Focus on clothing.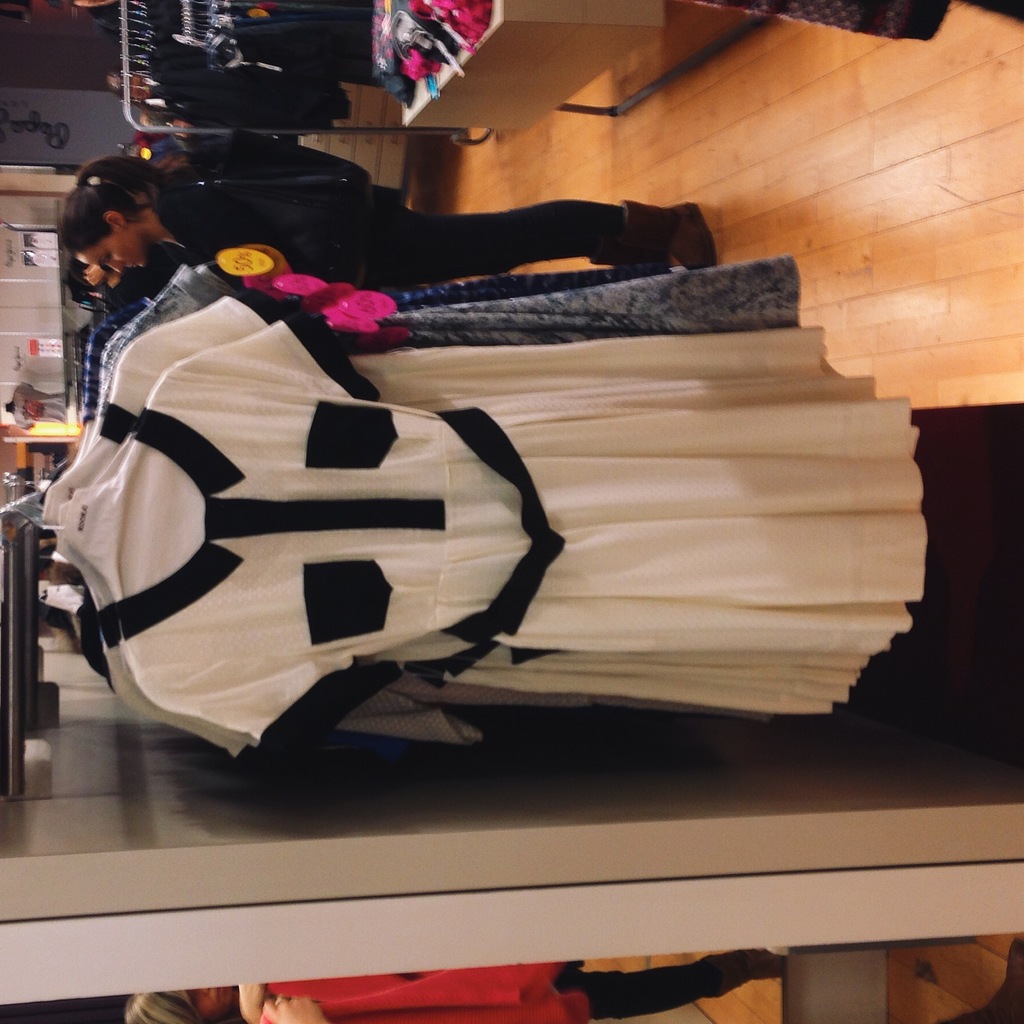
Focused at crop(227, 22, 377, 83).
